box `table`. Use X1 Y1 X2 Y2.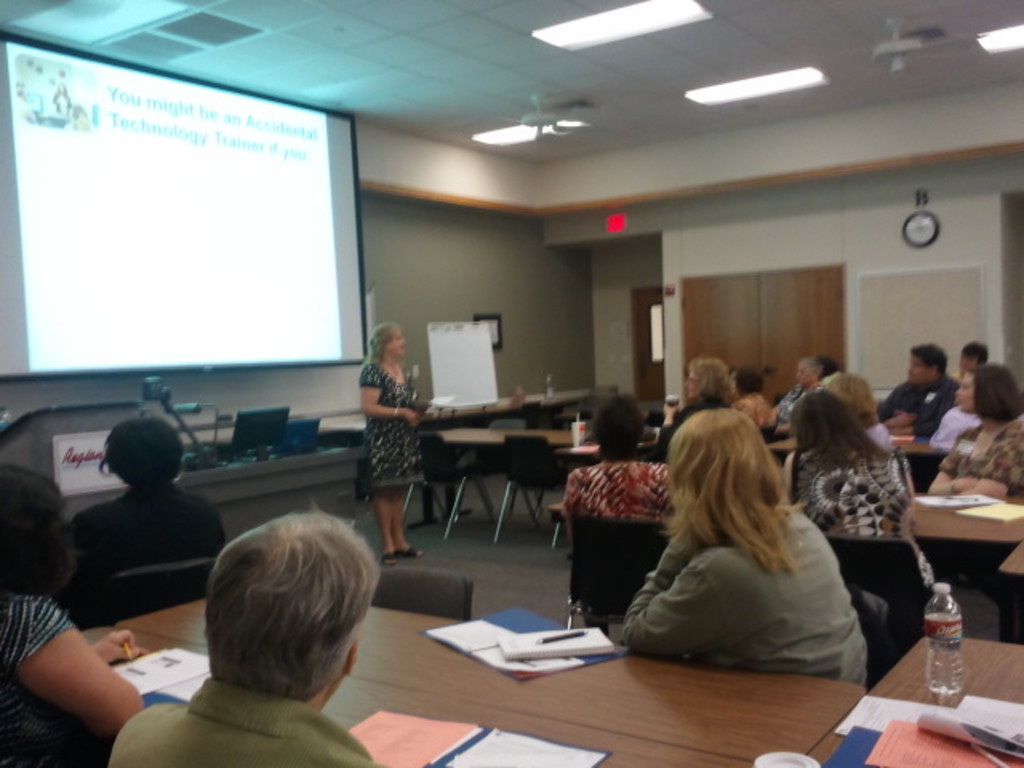
77 594 861 766.
